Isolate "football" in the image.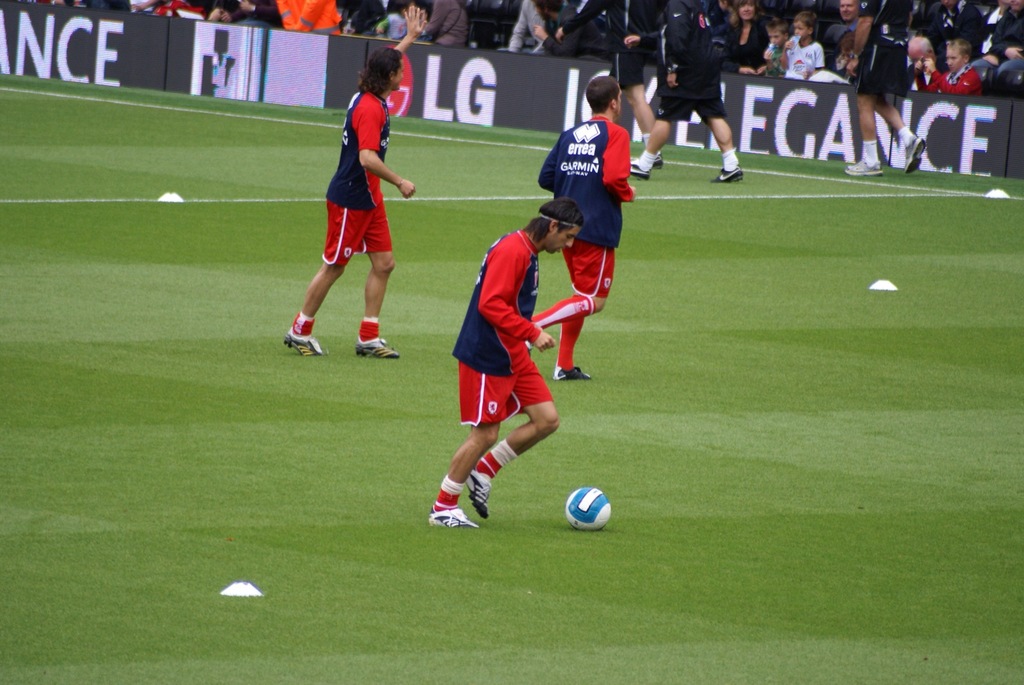
Isolated region: bbox(564, 487, 613, 528).
